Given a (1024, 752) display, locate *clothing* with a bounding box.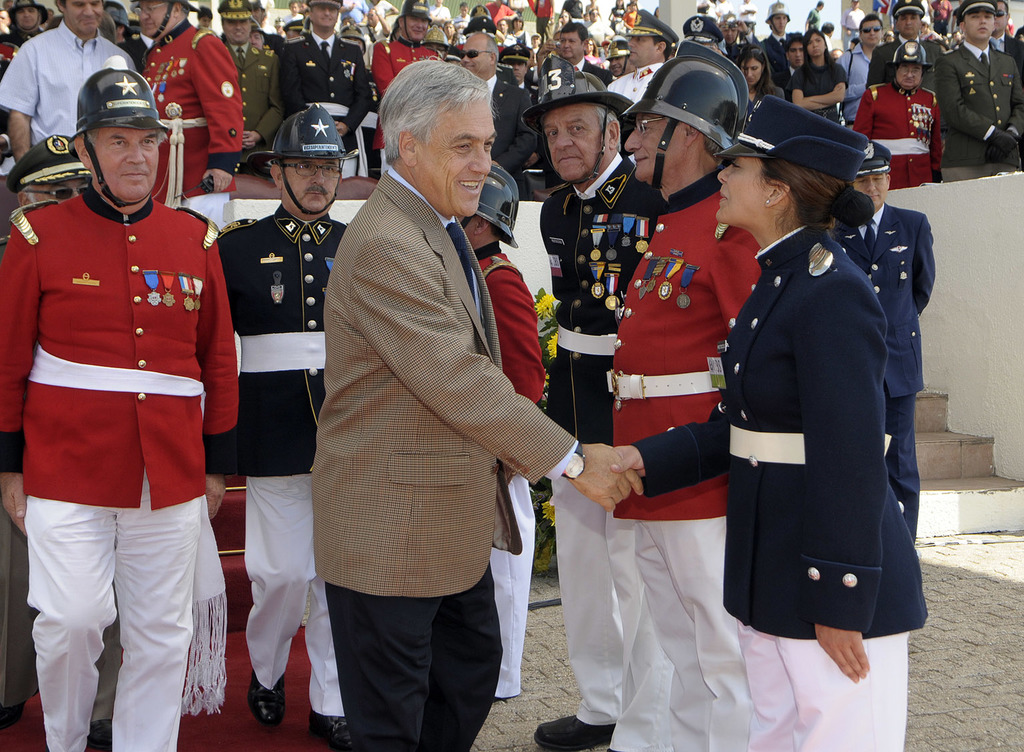
Located: <region>341, 0, 367, 22</region>.
